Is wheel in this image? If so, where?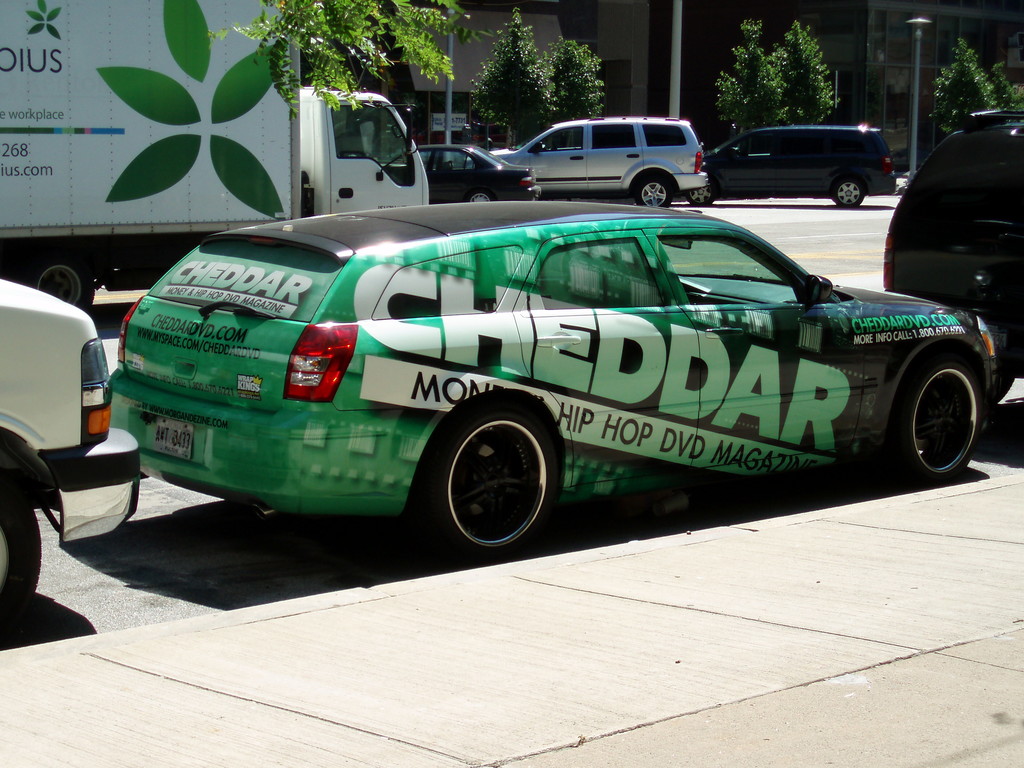
Yes, at <bbox>893, 352, 1011, 482</bbox>.
